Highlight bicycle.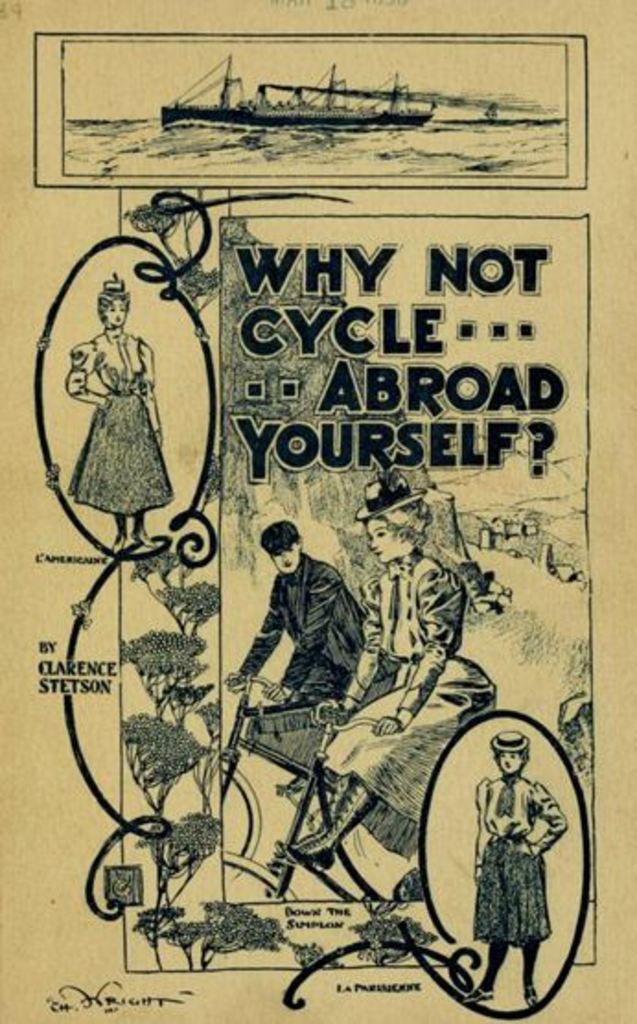
Highlighted region: 221/704/433/904.
